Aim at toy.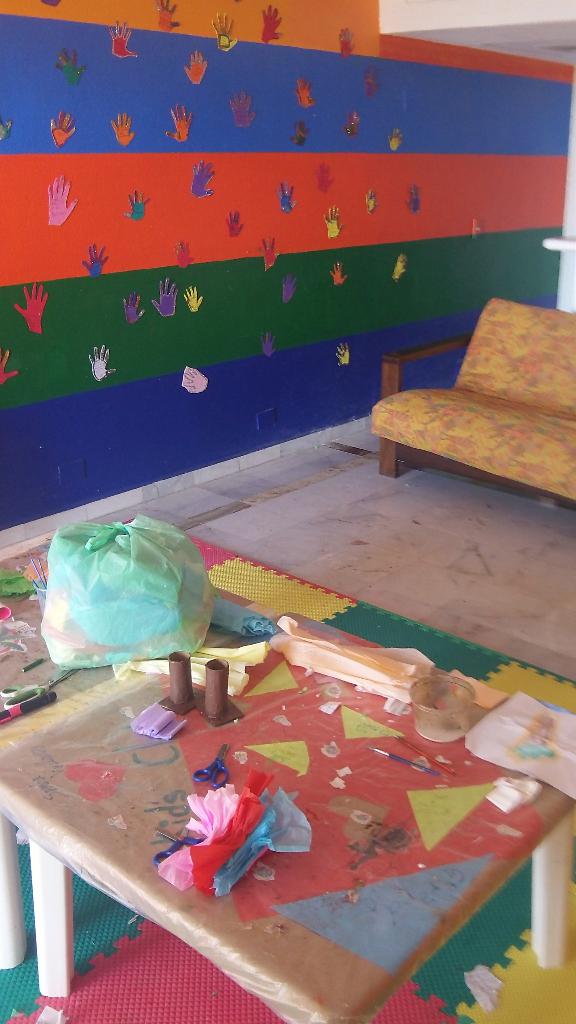
Aimed at locate(122, 191, 150, 226).
